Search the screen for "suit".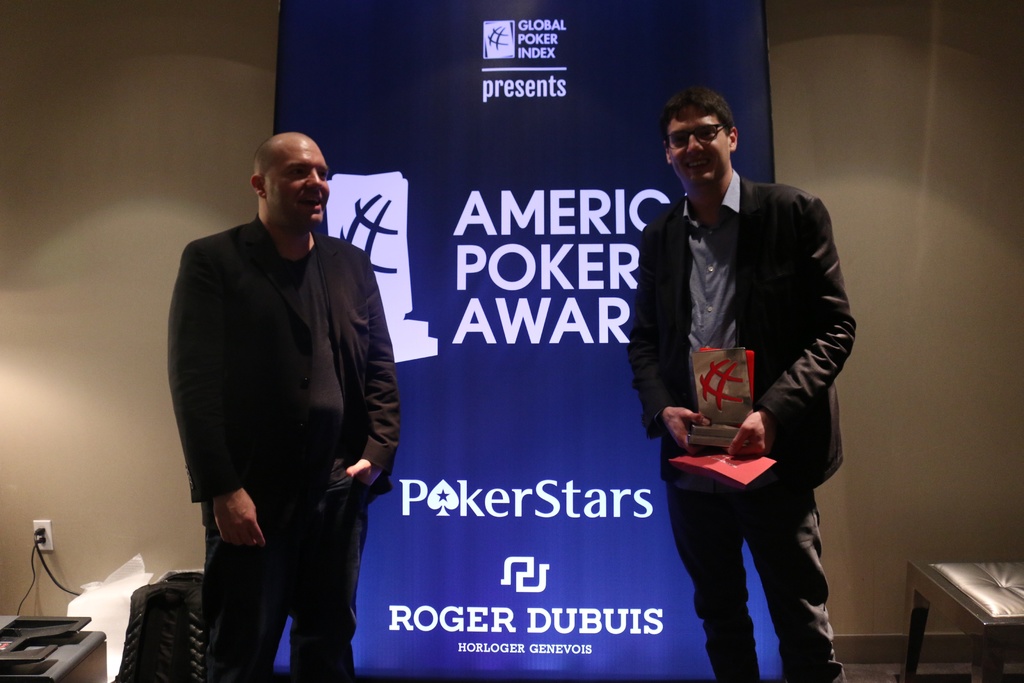
Found at left=166, top=150, right=401, bottom=661.
